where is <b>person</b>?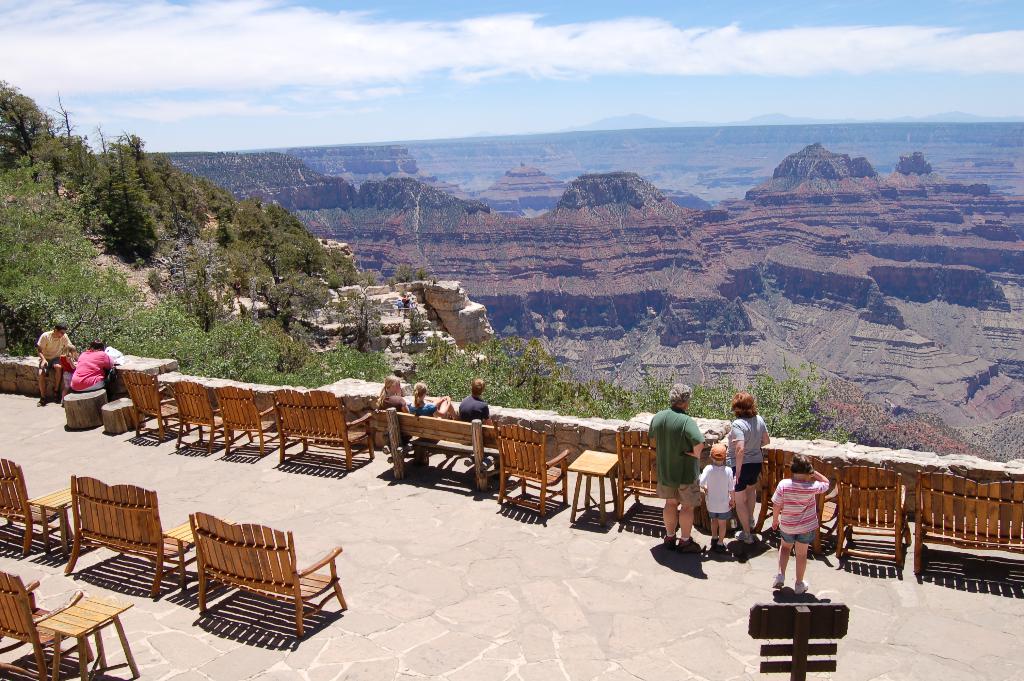
detection(657, 385, 700, 552).
